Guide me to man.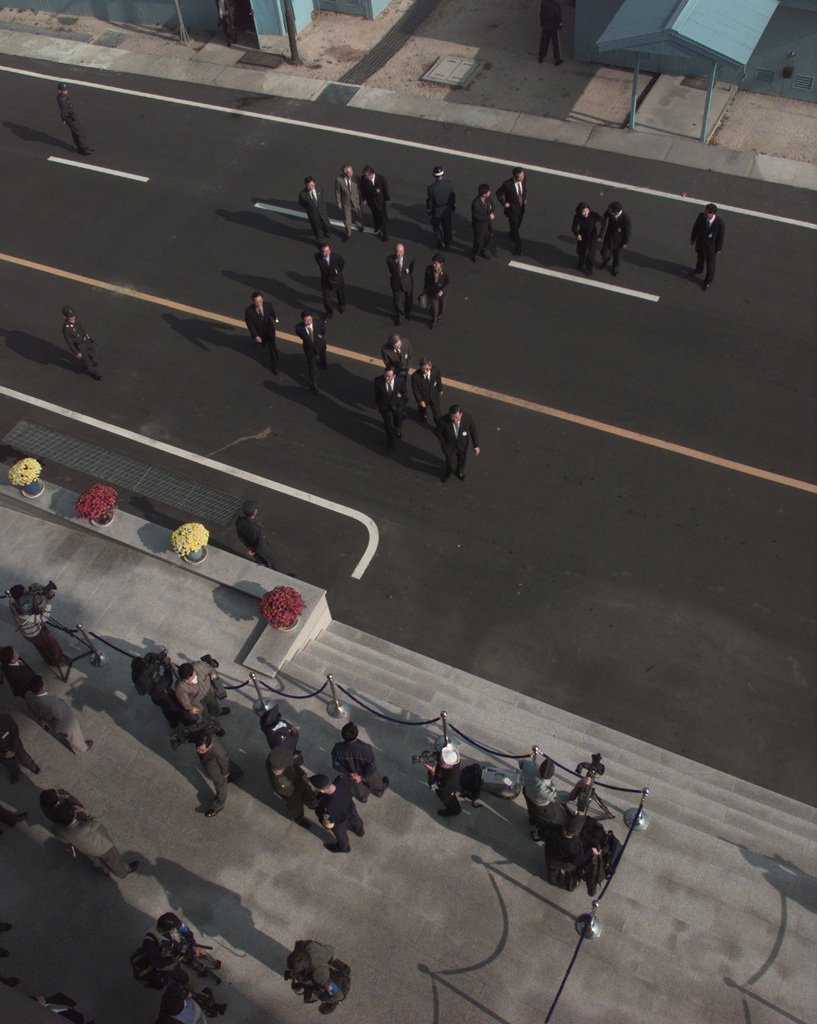
Guidance: 178 658 227 736.
